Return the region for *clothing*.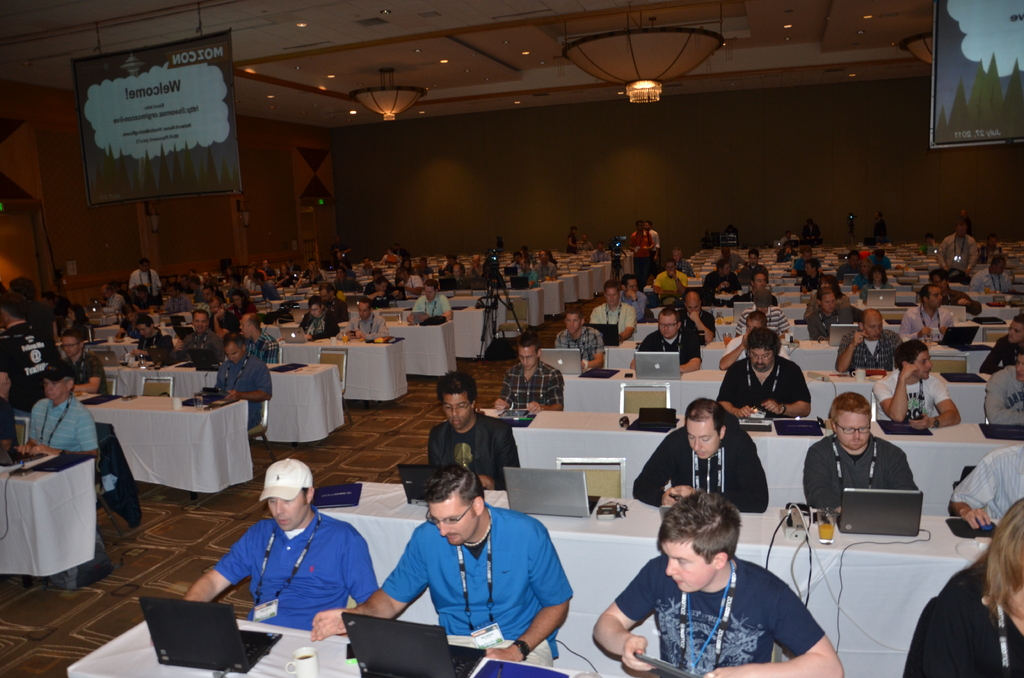
detection(576, 556, 840, 677).
